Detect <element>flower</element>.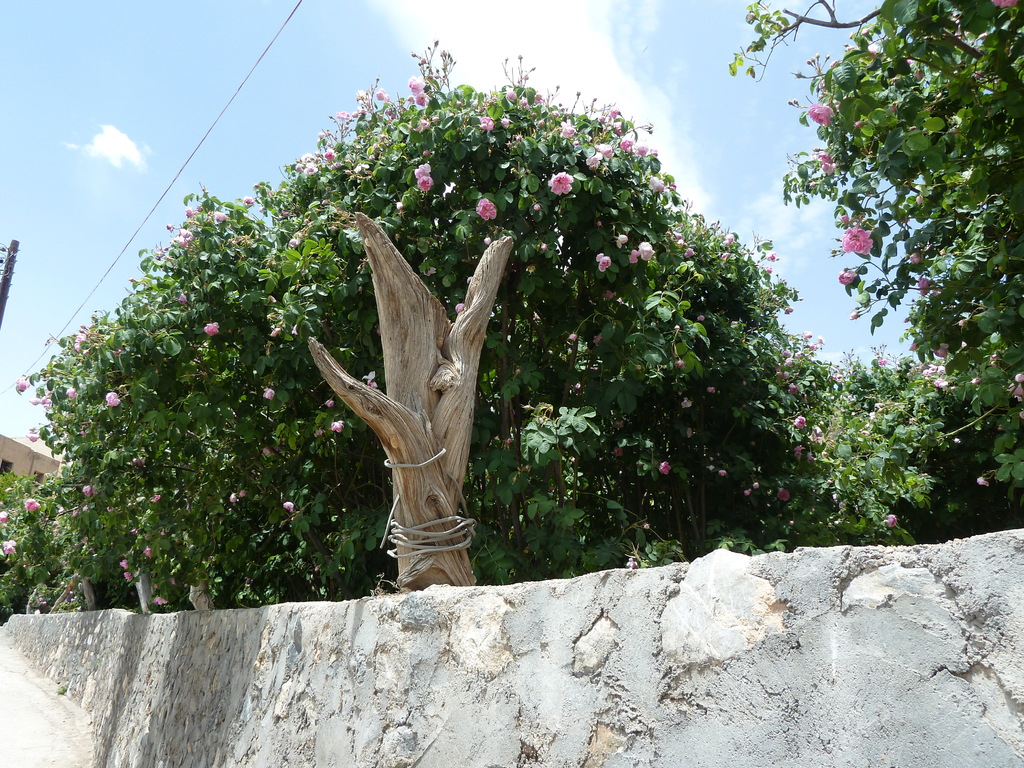
Detected at [left=496, top=117, right=509, bottom=130].
